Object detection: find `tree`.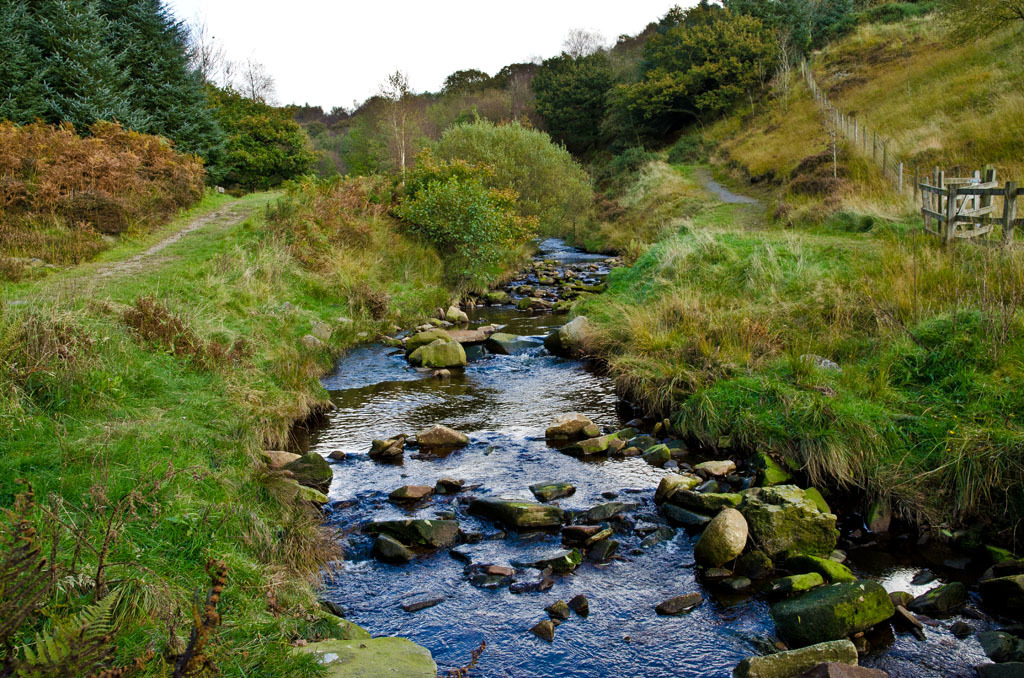
{"x1": 432, "y1": 74, "x2": 494, "y2": 87}.
